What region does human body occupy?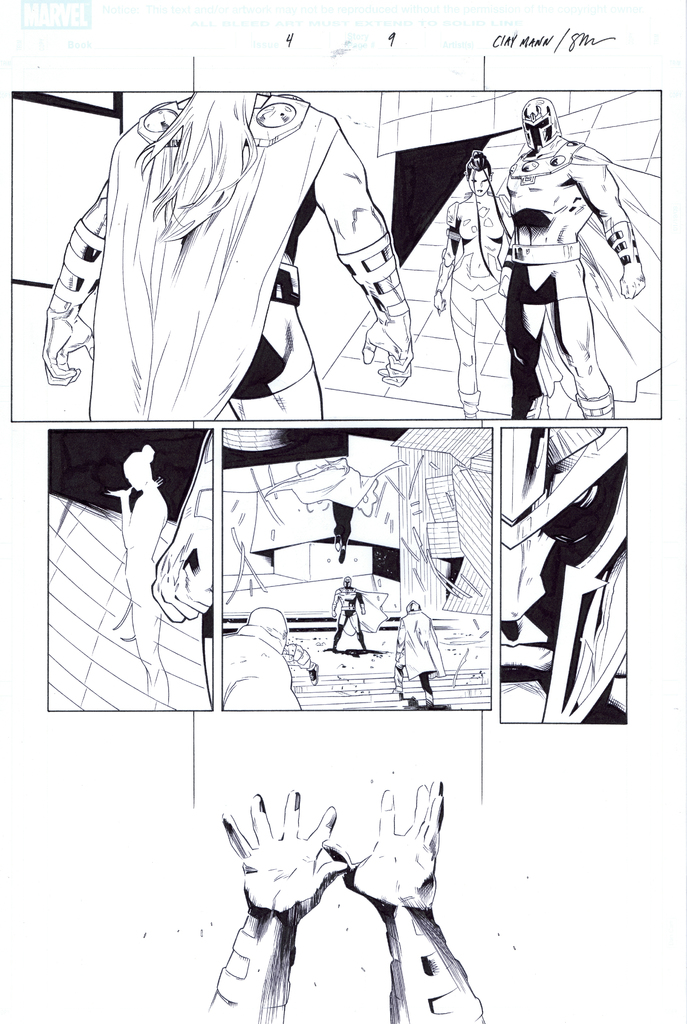
102:444:168:700.
